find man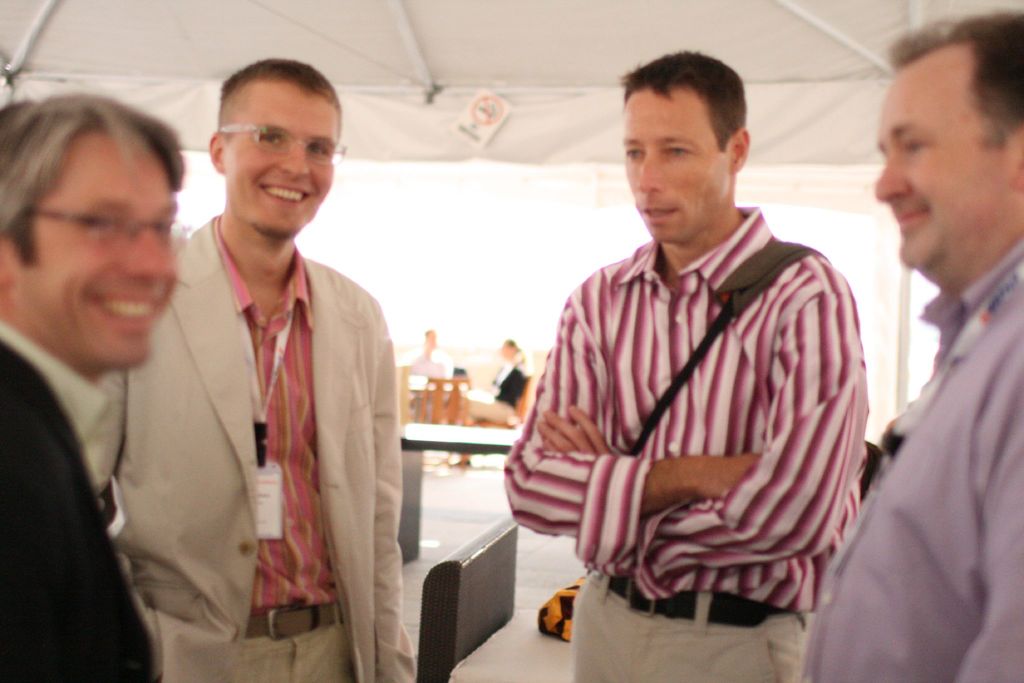
<bbox>0, 96, 184, 682</bbox>
